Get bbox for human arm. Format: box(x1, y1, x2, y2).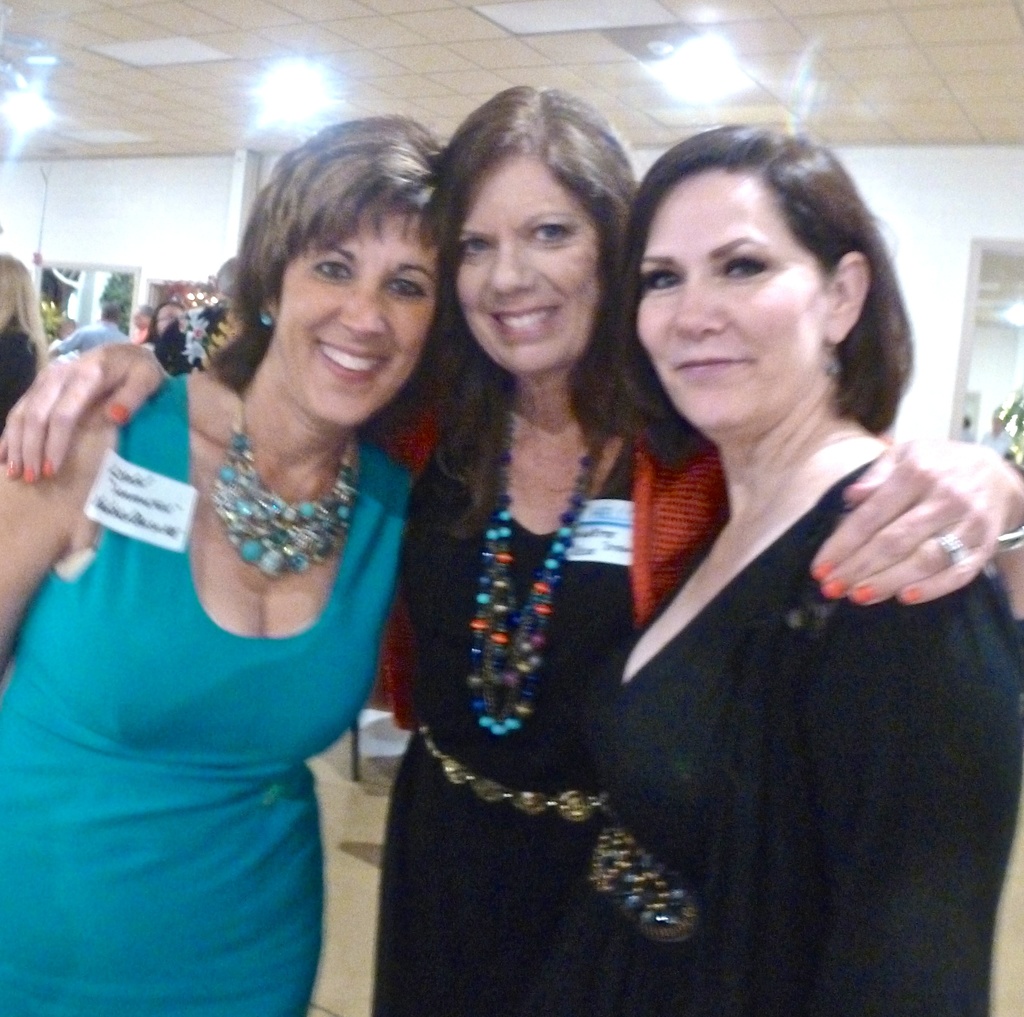
box(0, 332, 186, 495).
